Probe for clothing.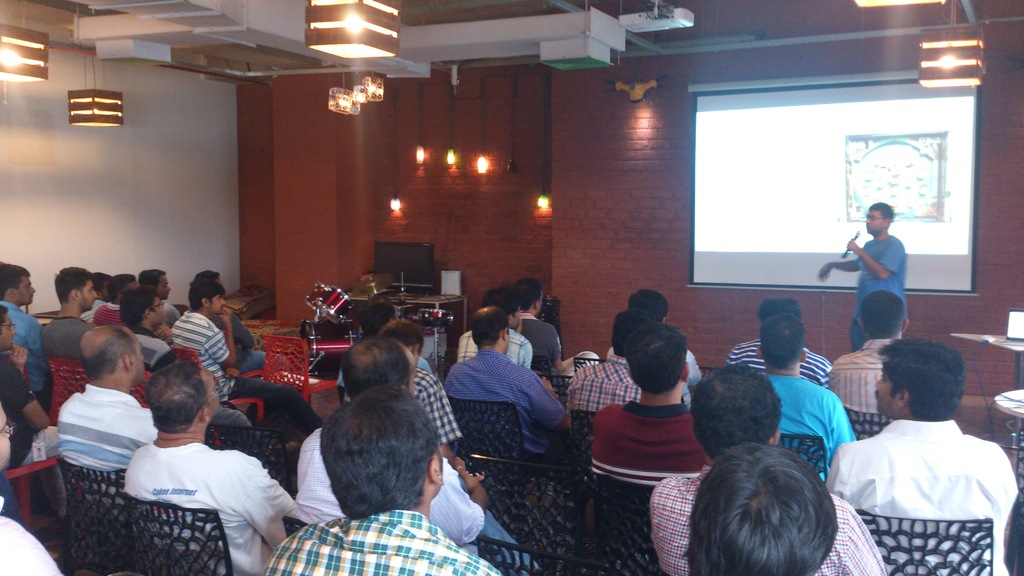
Probe result: (566, 371, 641, 407).
